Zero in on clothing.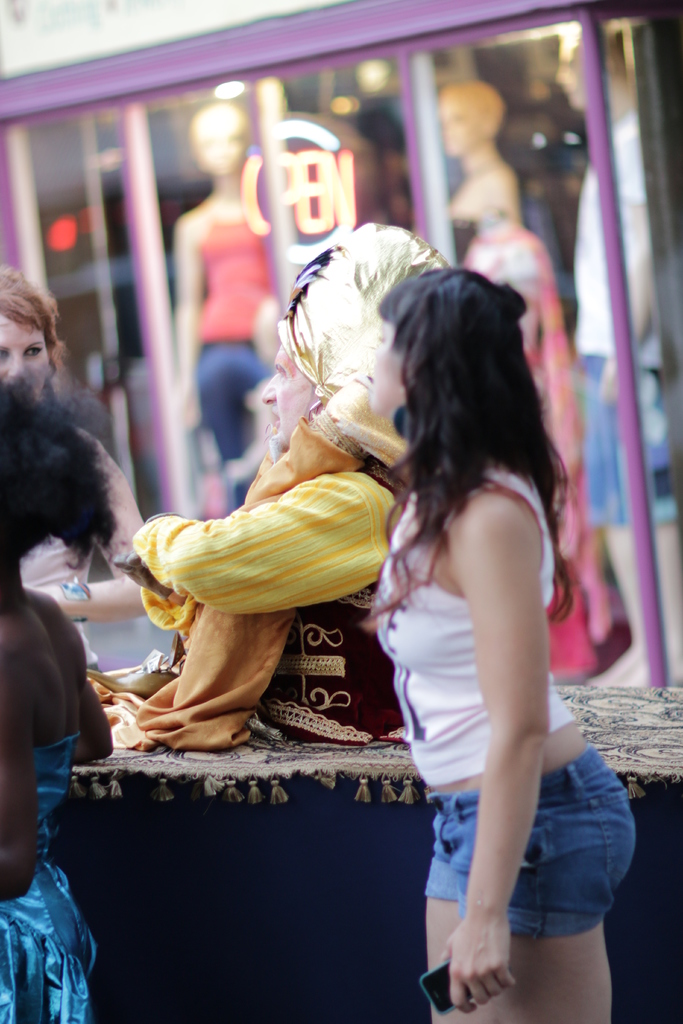
Zeroed in: bbox(0, 733, 94, 1023).
